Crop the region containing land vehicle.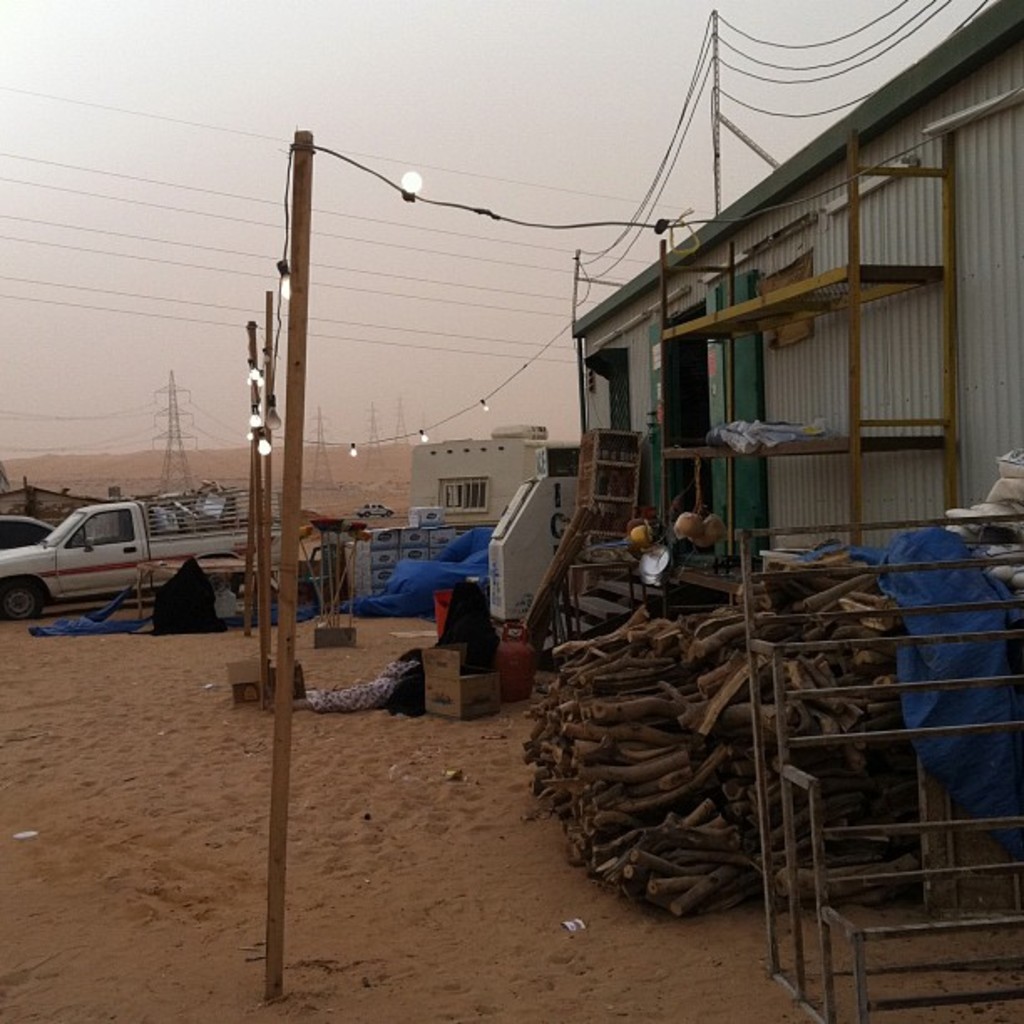
Crop region: box=[0, 514, 54, 554].
